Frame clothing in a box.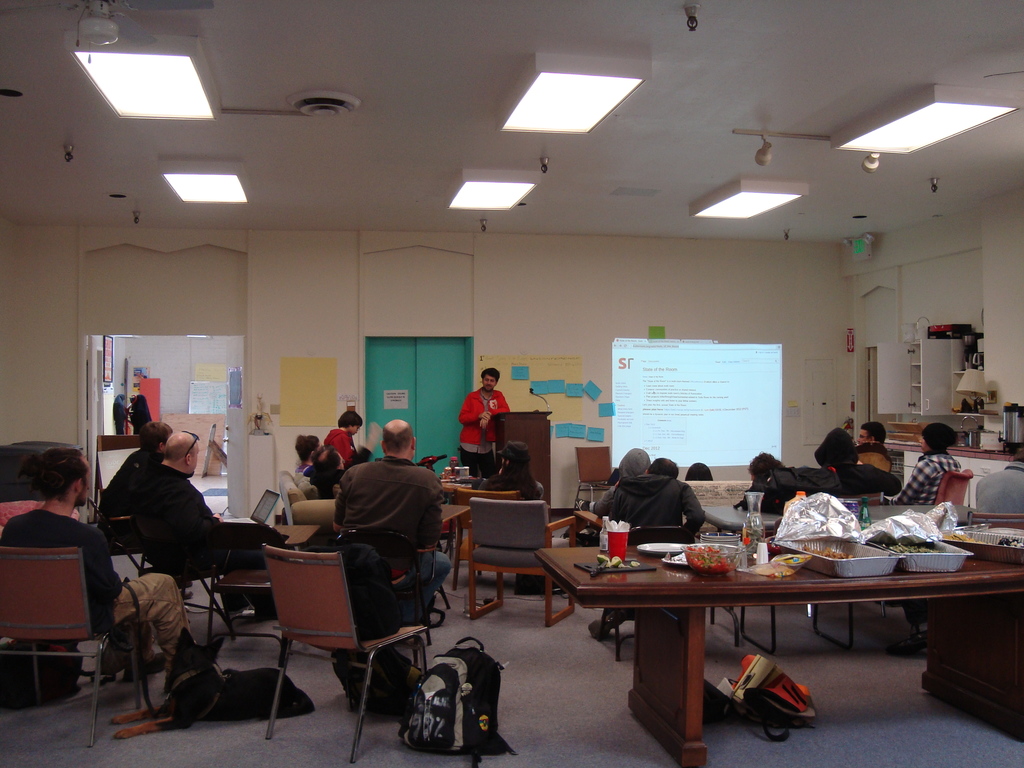
pyautogui.locateOnScreen(611, 474, 705, 546).
